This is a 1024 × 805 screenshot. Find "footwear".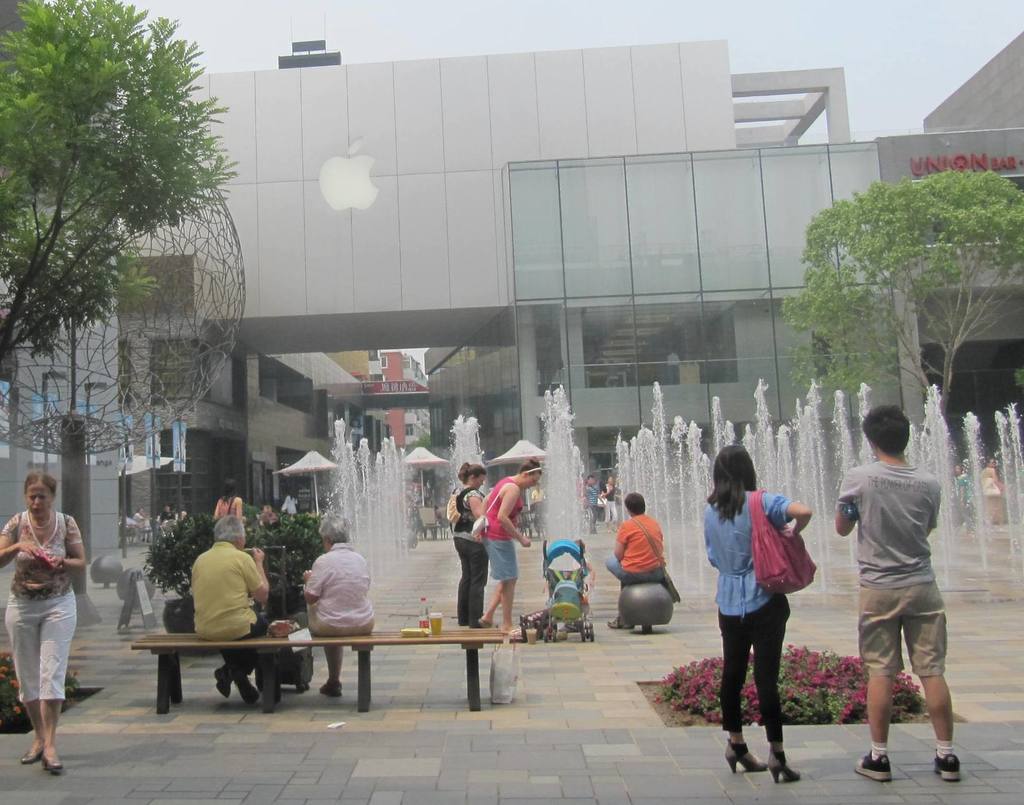
Bounding box: select_region(21, 750, 39, 764).
